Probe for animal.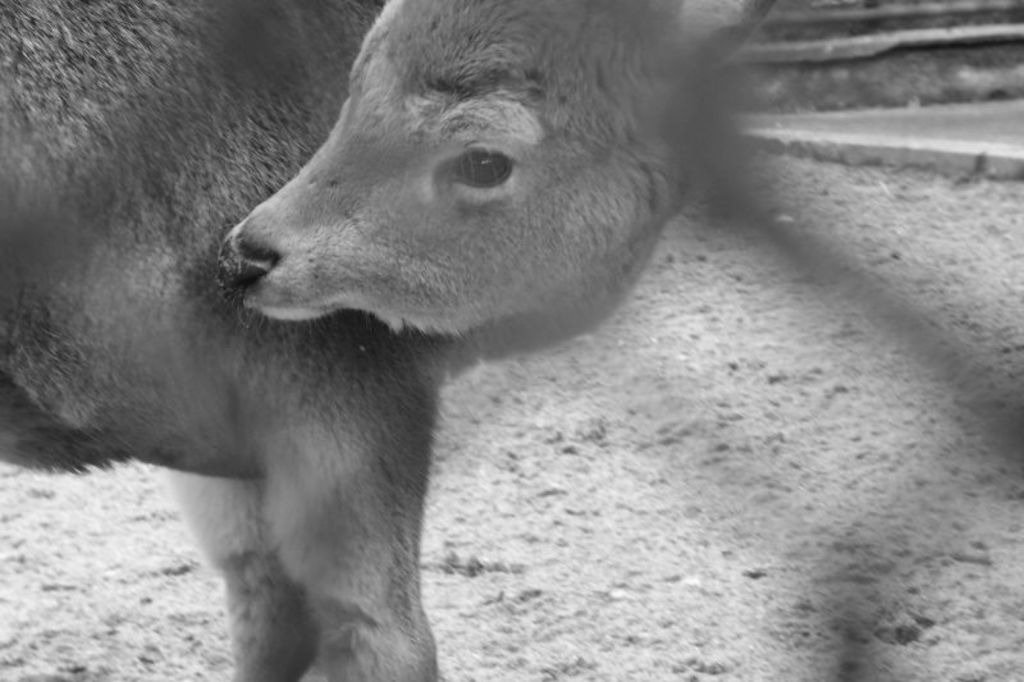
Probe result: [x1=3, y1=0, x2=783, y2=681].
